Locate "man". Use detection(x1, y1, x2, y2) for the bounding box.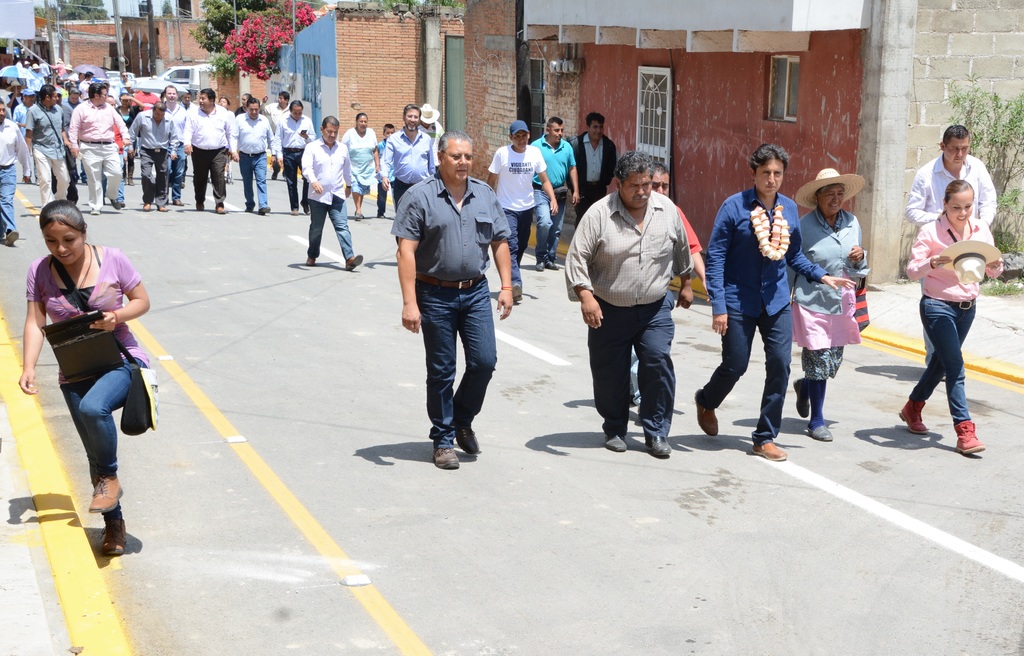
detection(572, 150, 695, 460).
